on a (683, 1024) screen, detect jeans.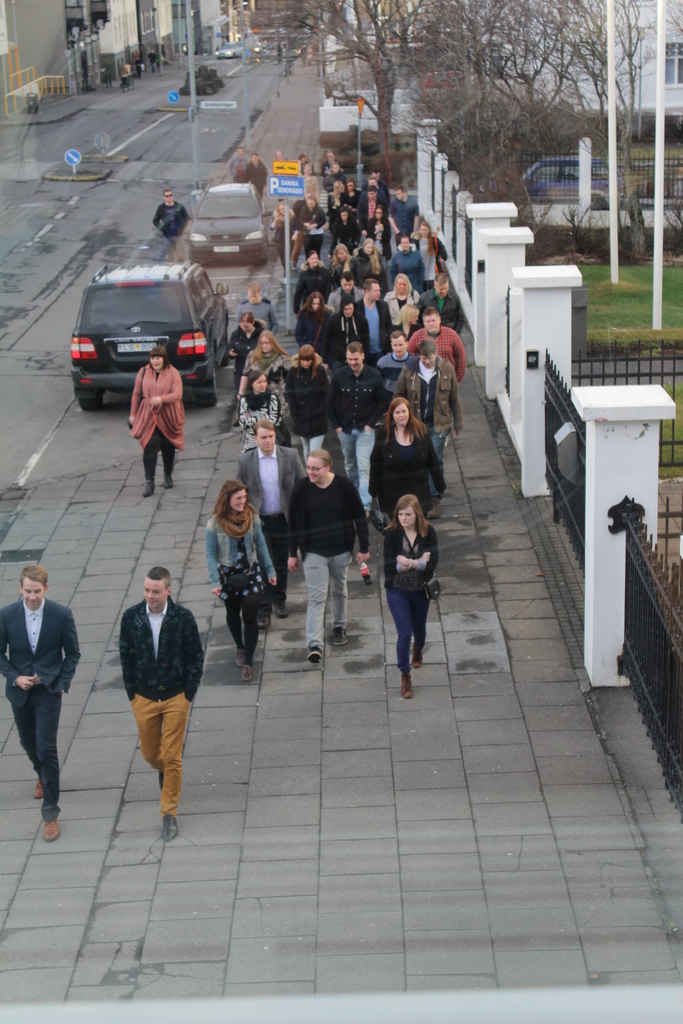
[x1=10, y1=680, x2=67, y2=810].
